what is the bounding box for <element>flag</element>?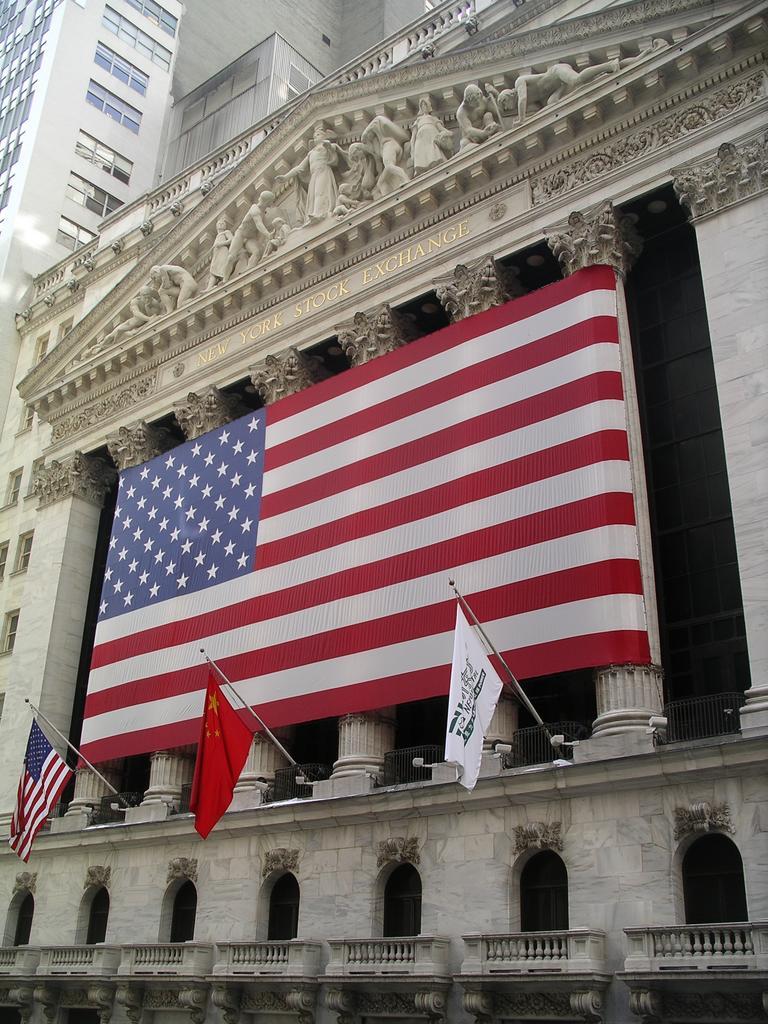
x1=178 y1=670 x2=260 y2=847.
